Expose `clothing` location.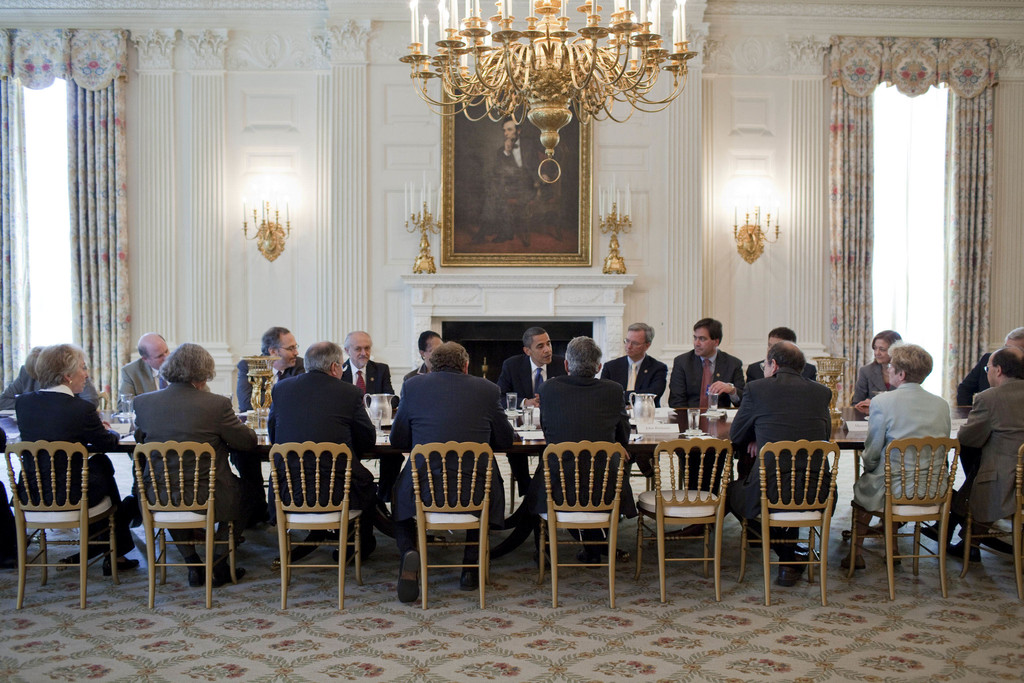
Exposed at Rect(722, 364, 838, 538).
